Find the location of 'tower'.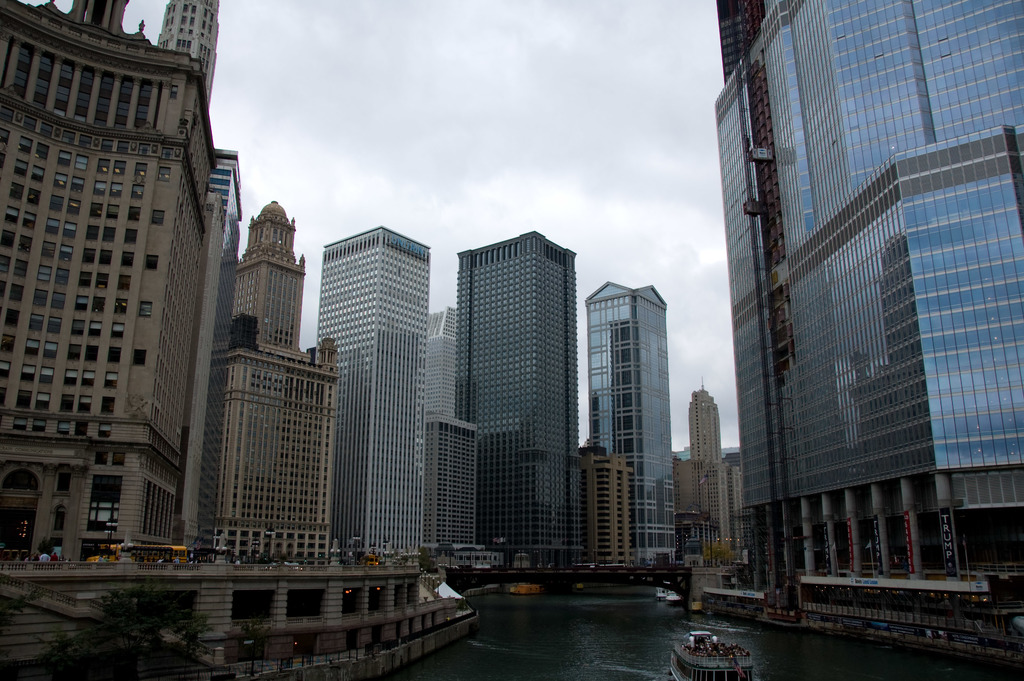
Location: 670 385 736 577.
